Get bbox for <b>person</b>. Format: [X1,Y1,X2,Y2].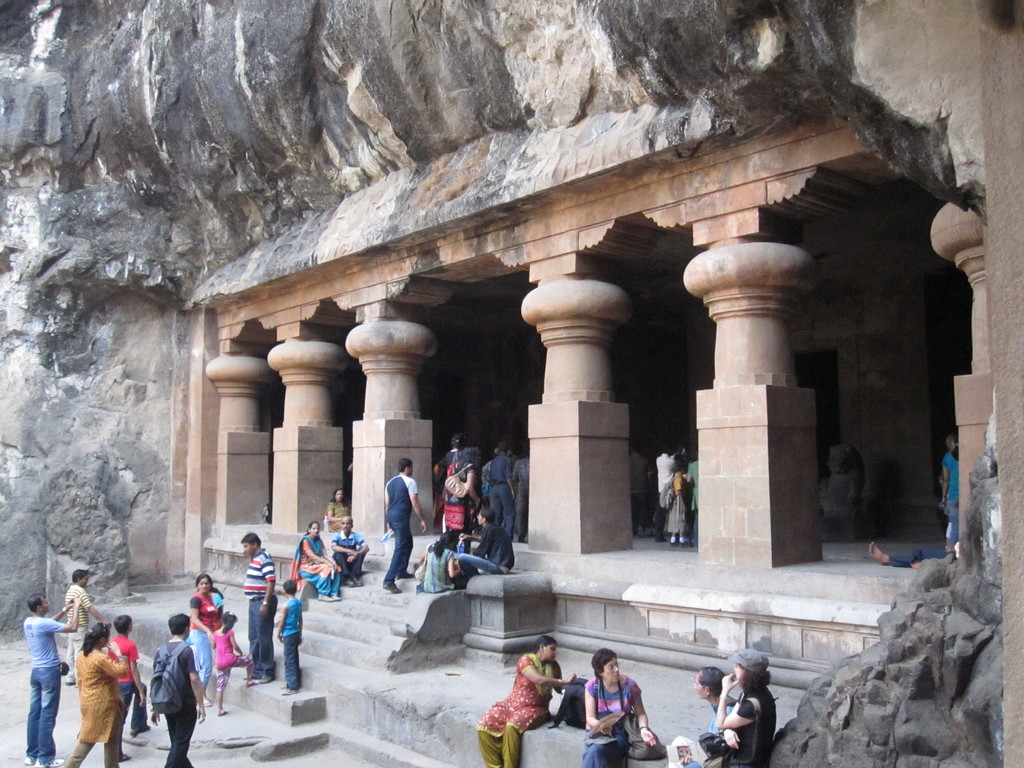
[210,611,257,719].
